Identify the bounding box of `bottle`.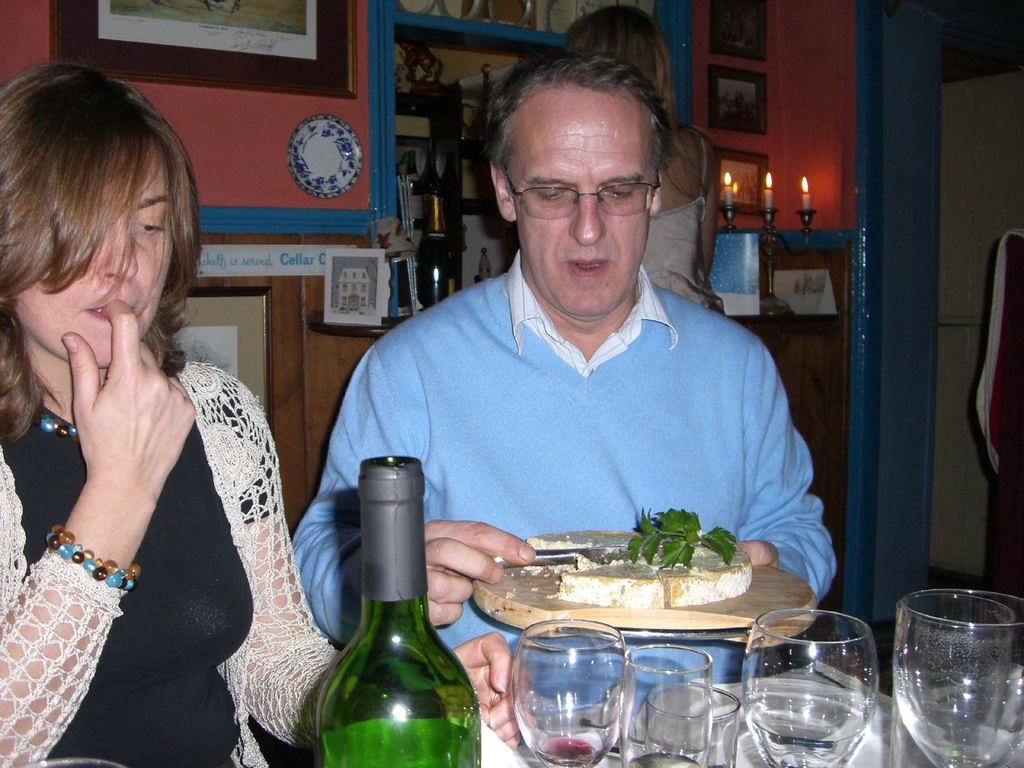
bbox=(314, 454, 480, 767).
